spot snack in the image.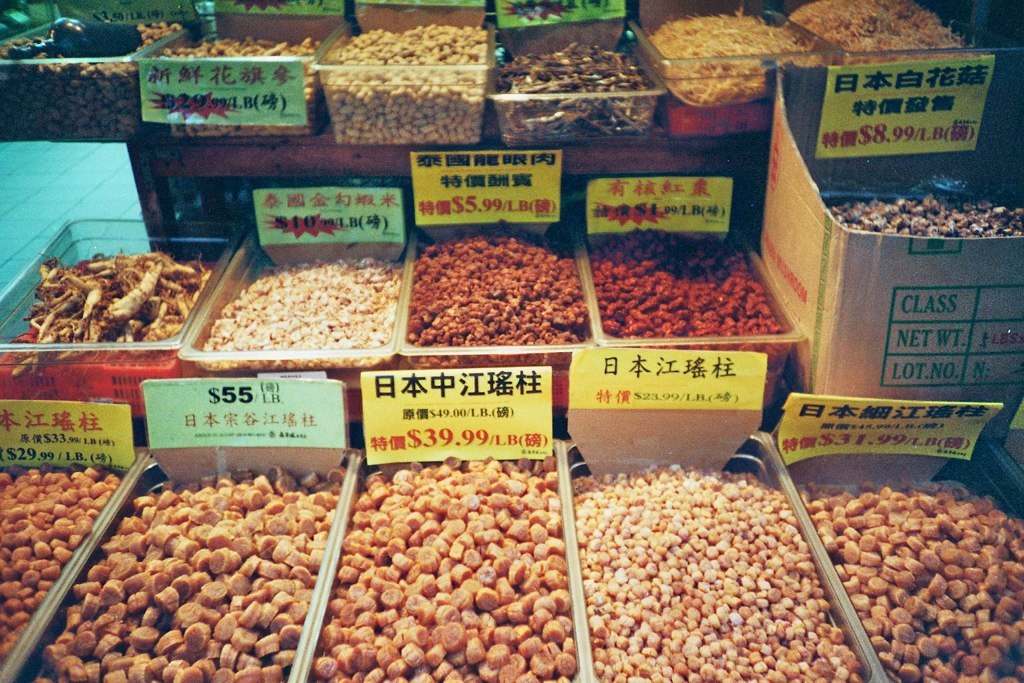
snack found at BBox(606, 223, 785, 353).
